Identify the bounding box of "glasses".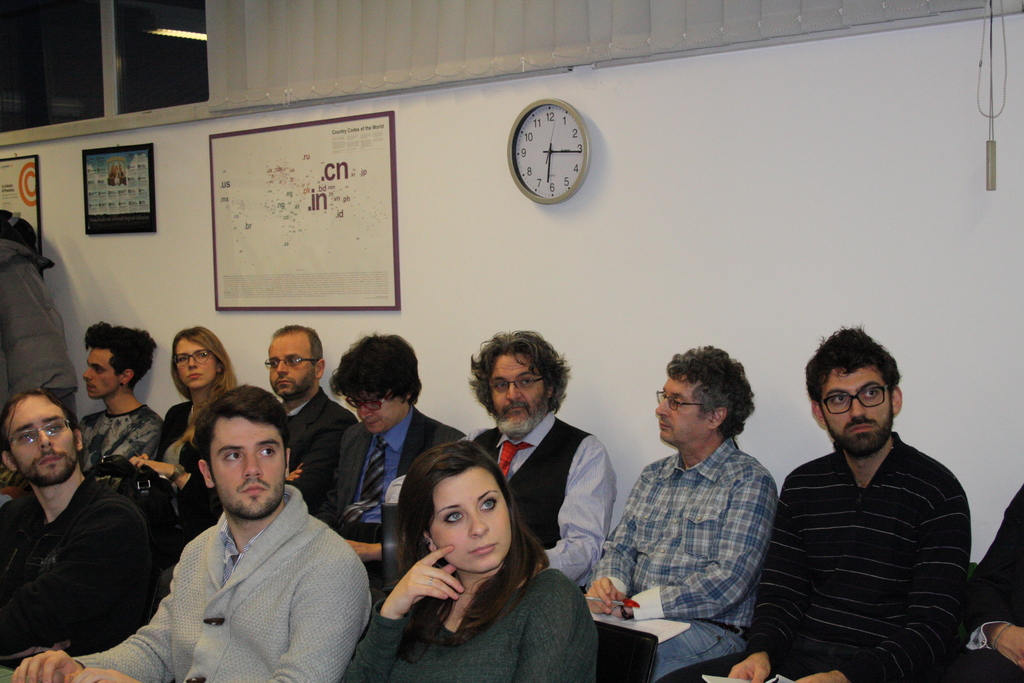
{"x1": 657, "y1": 390, "x2": 703, "y2": 413}.
